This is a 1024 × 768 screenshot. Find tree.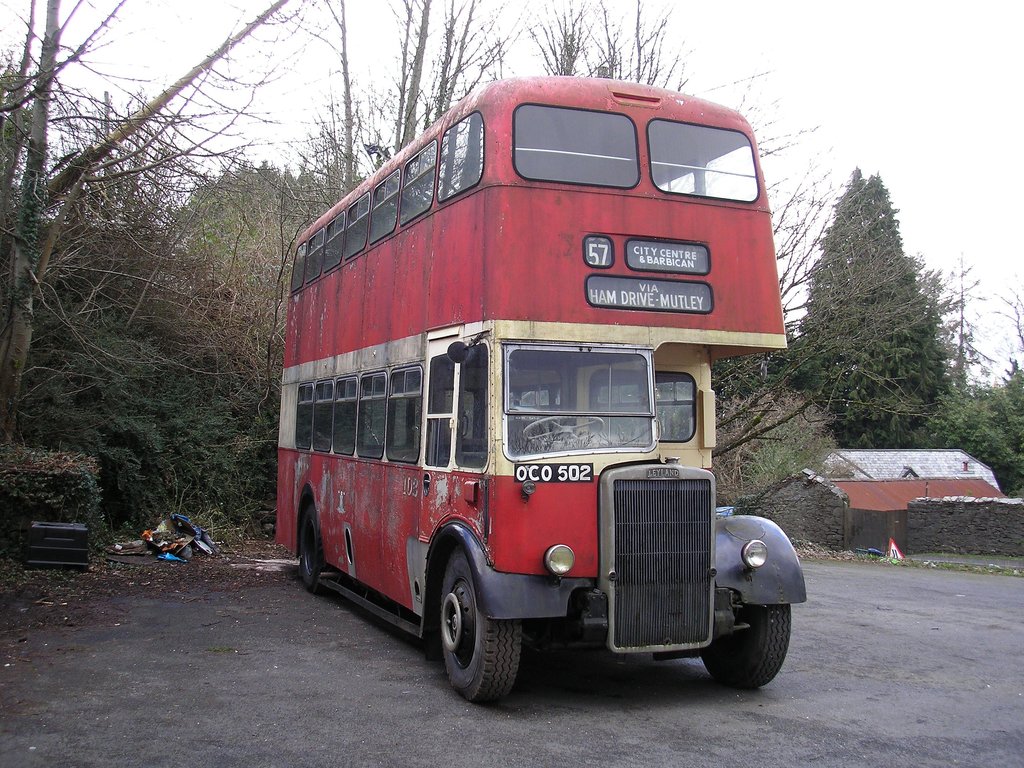
Bounding box: rect(922, 366, 1023, 517).
